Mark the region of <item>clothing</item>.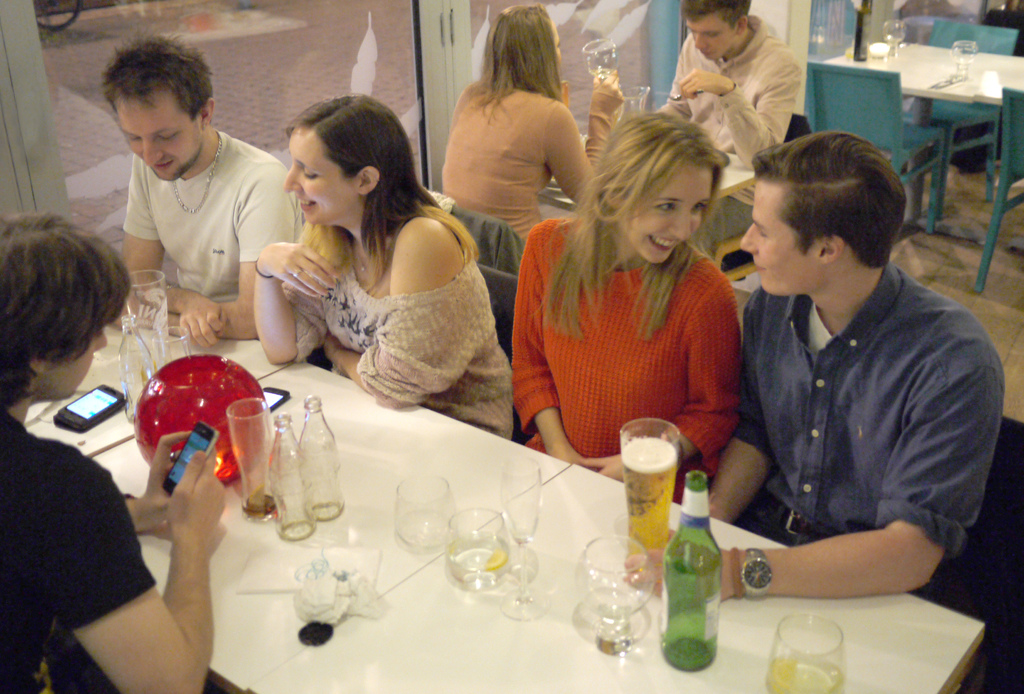
Region: crop(733, 256, 1010, 690).
